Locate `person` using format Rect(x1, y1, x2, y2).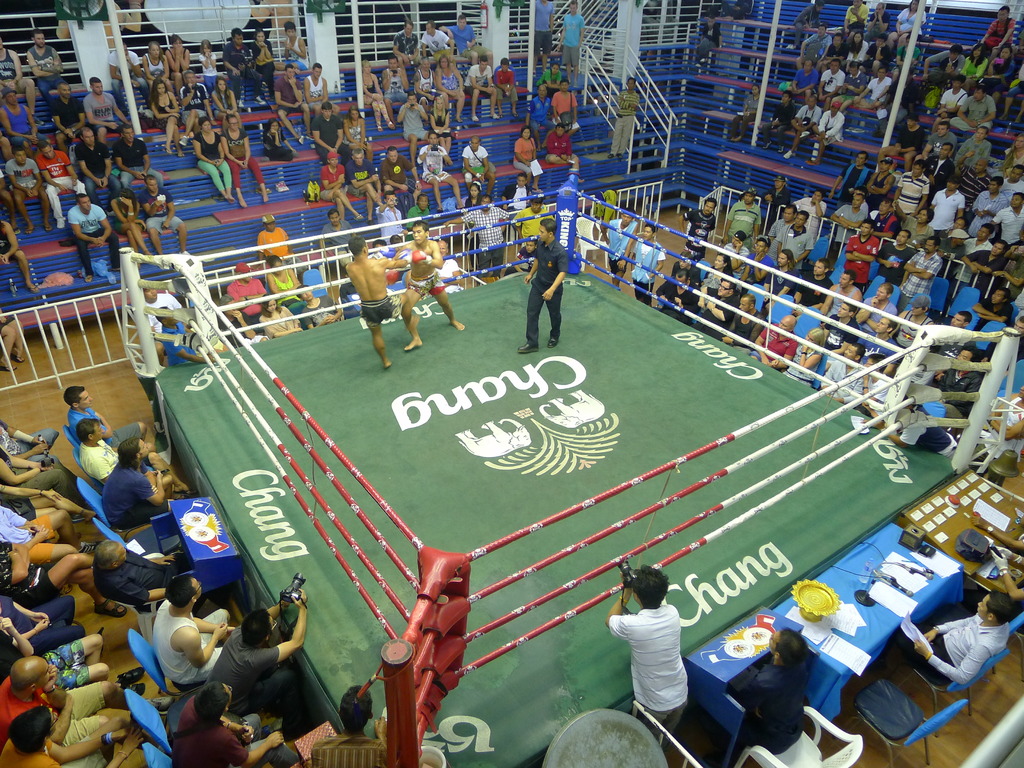
Rect(377, 189, 401, 243).
